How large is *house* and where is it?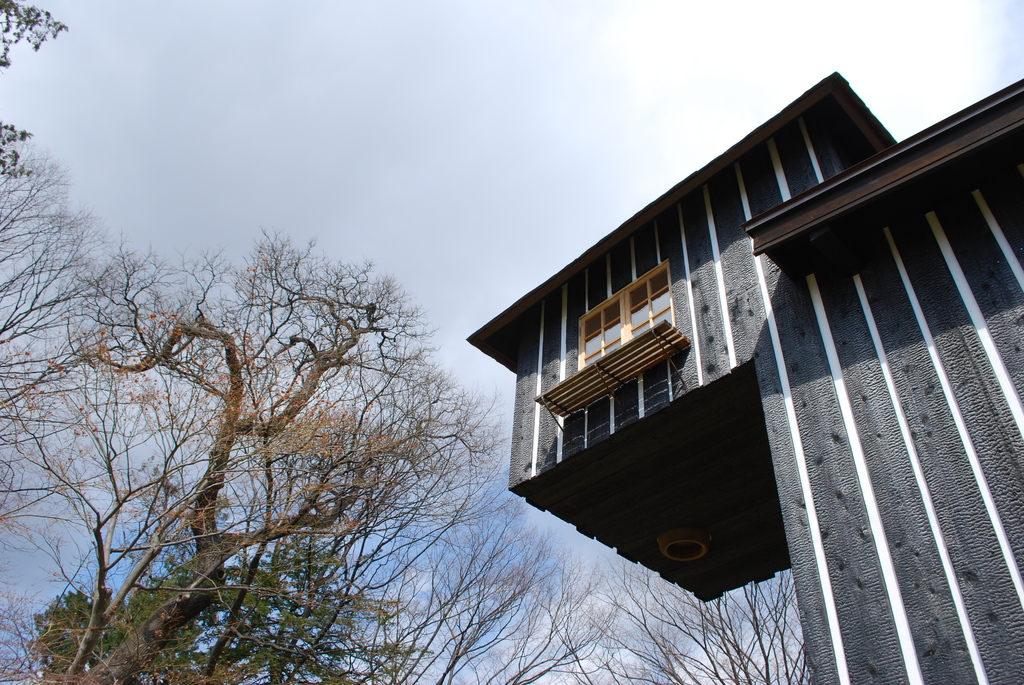
Bounding box: locate(467, 72, 1023, 684).
